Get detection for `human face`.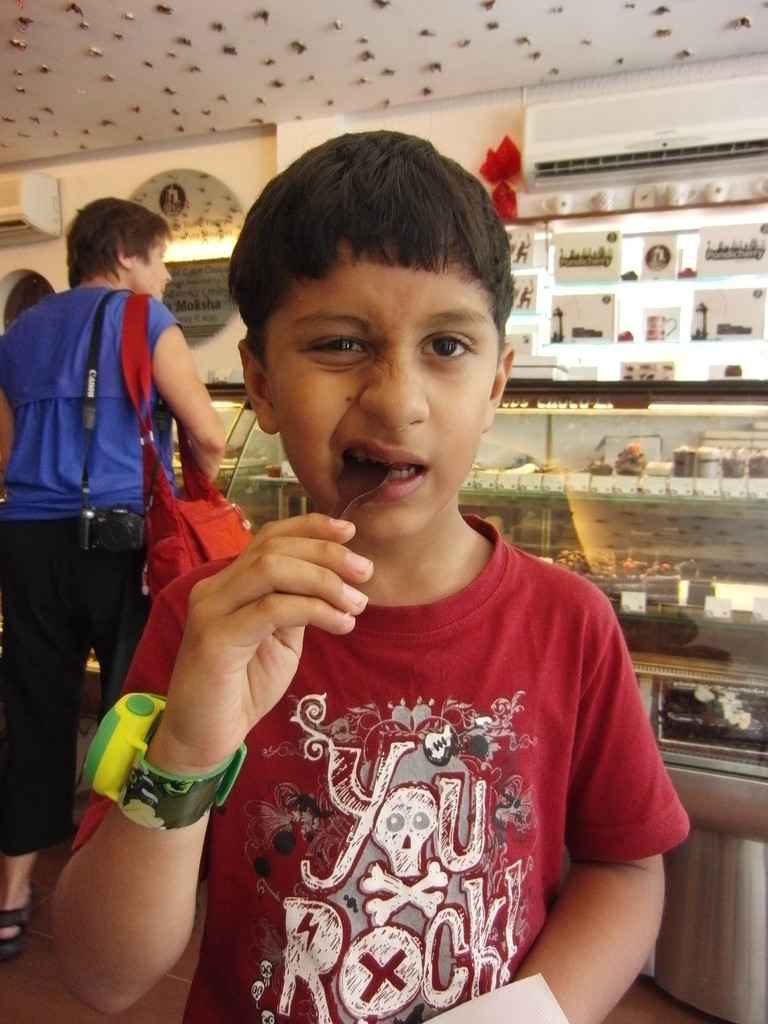
Detection: bbox=[268, 249, 515, 529].
